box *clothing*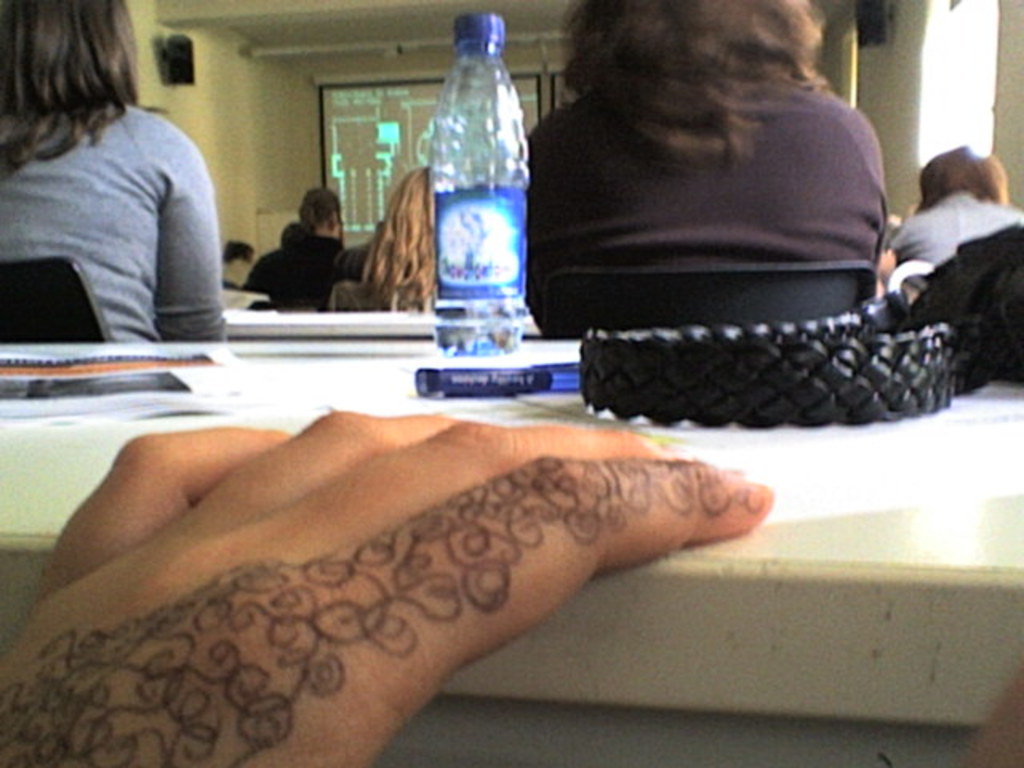
locate(885, 187, 1022, 272)
